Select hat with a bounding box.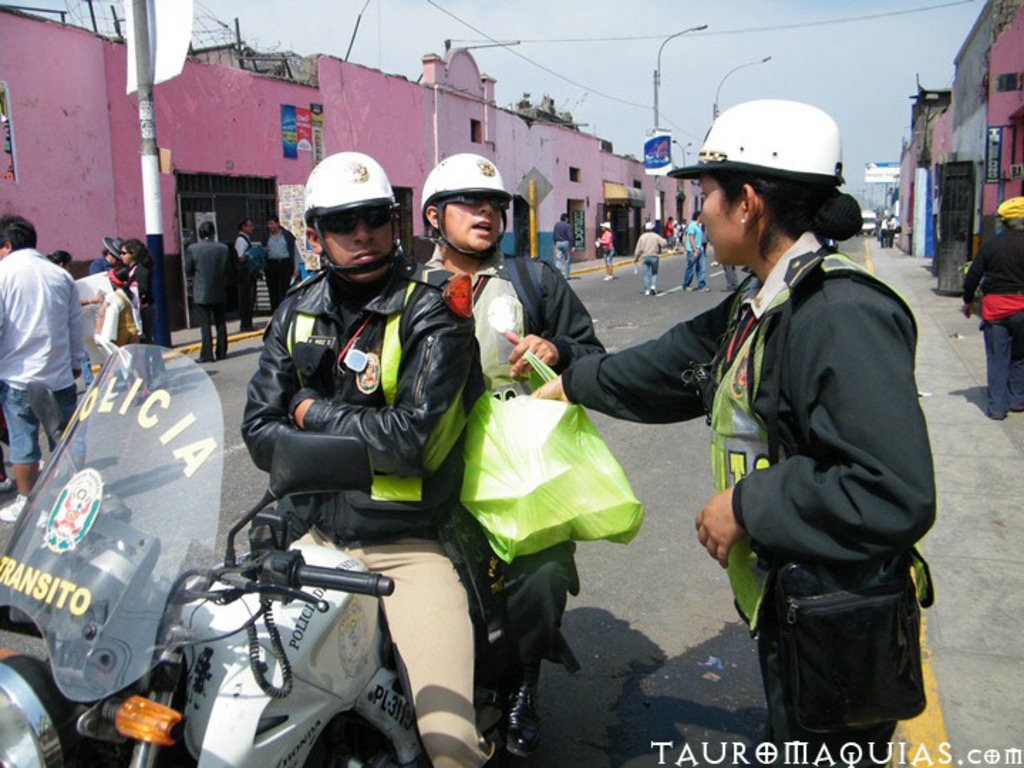
100, 238, 122, 266.
